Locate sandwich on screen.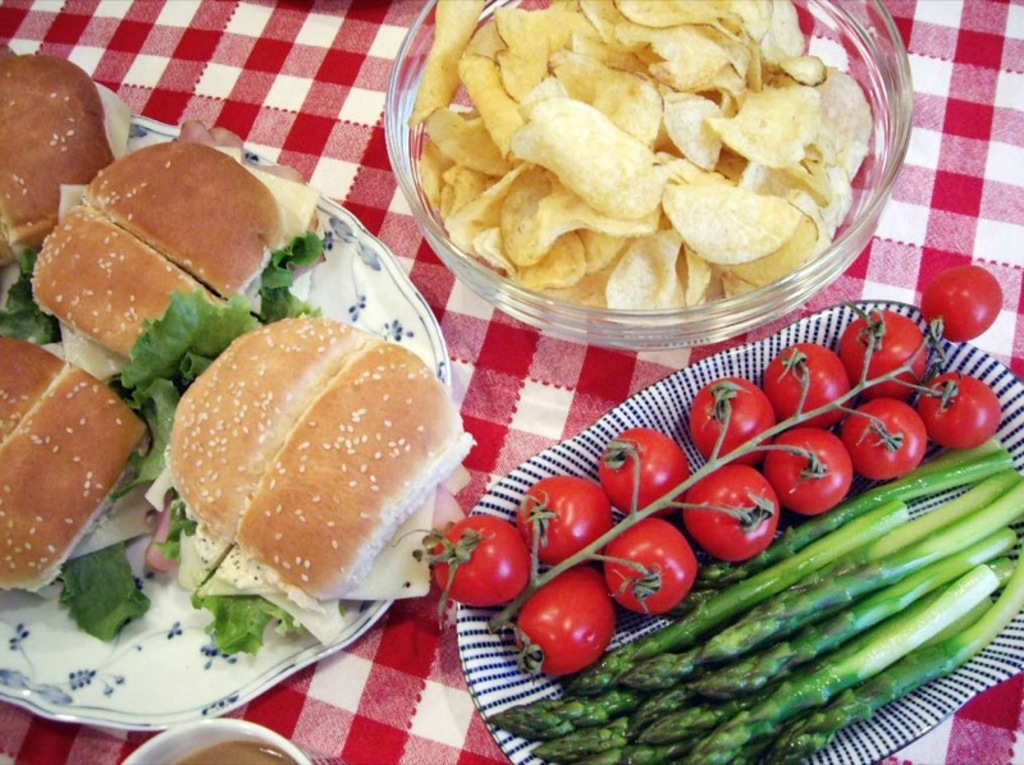
On screen at [x1=29, y1=134, x2=292, y2=371].
